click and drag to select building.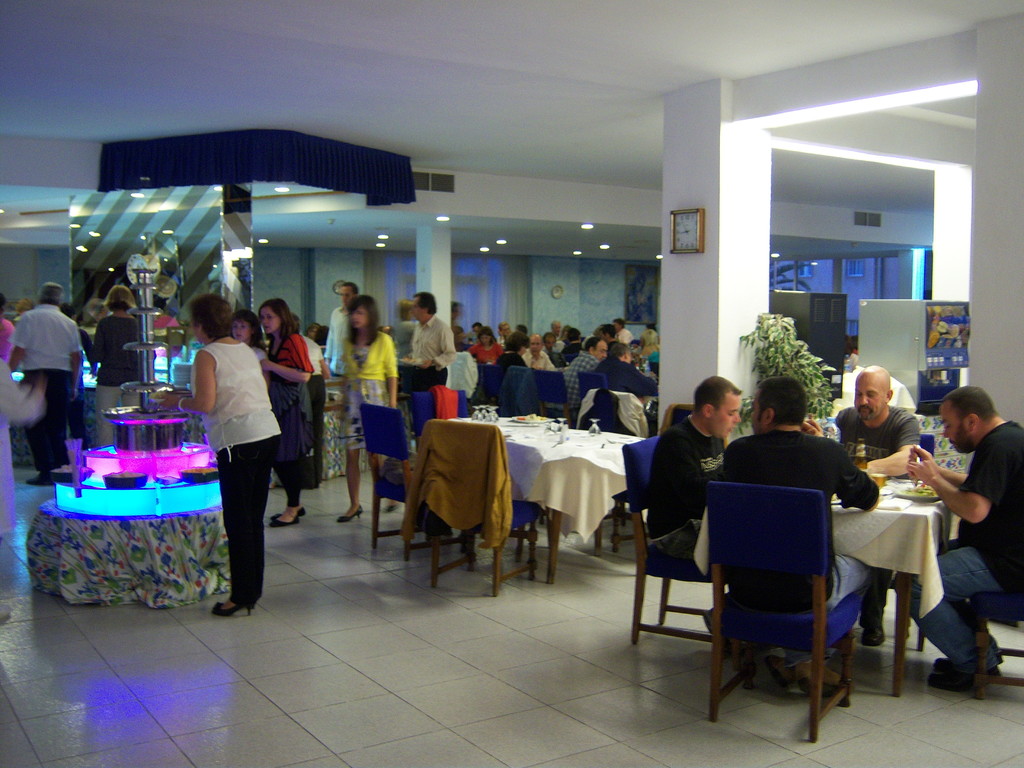
Selection: locate(0, 0, 1023, 767).
